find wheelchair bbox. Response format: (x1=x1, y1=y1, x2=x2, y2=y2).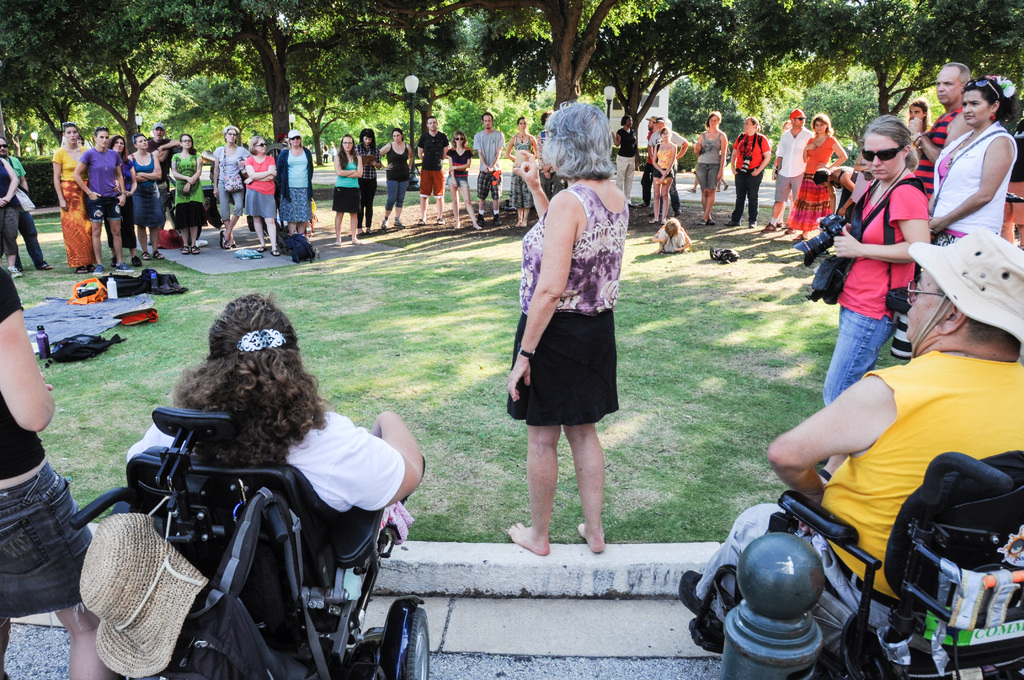
(x1=89, y1=380, x2=406, y2=676).
